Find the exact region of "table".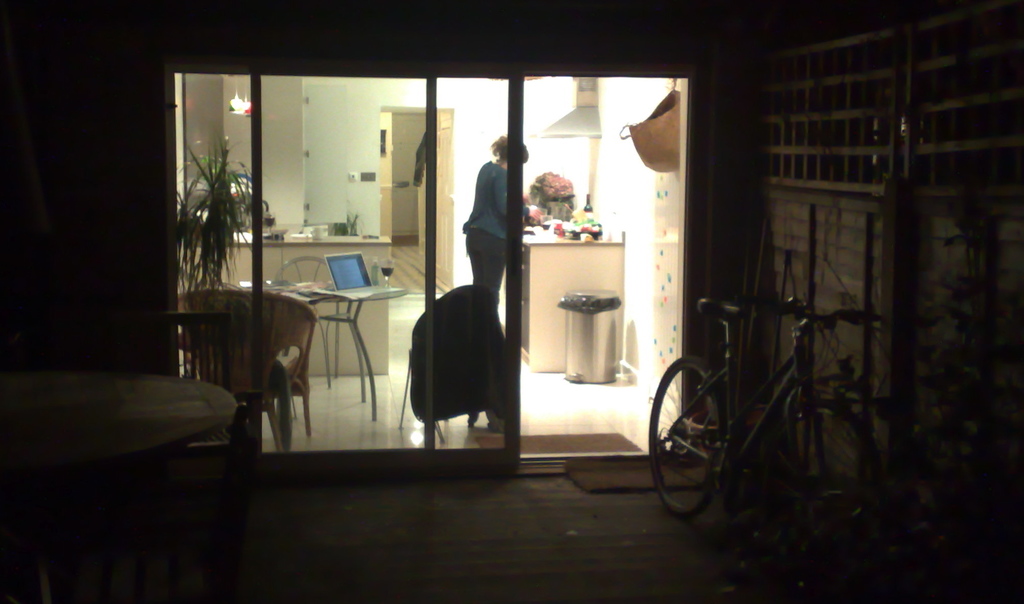
Exact region: (x1=178, y1=230, x2=387, y2=376).
